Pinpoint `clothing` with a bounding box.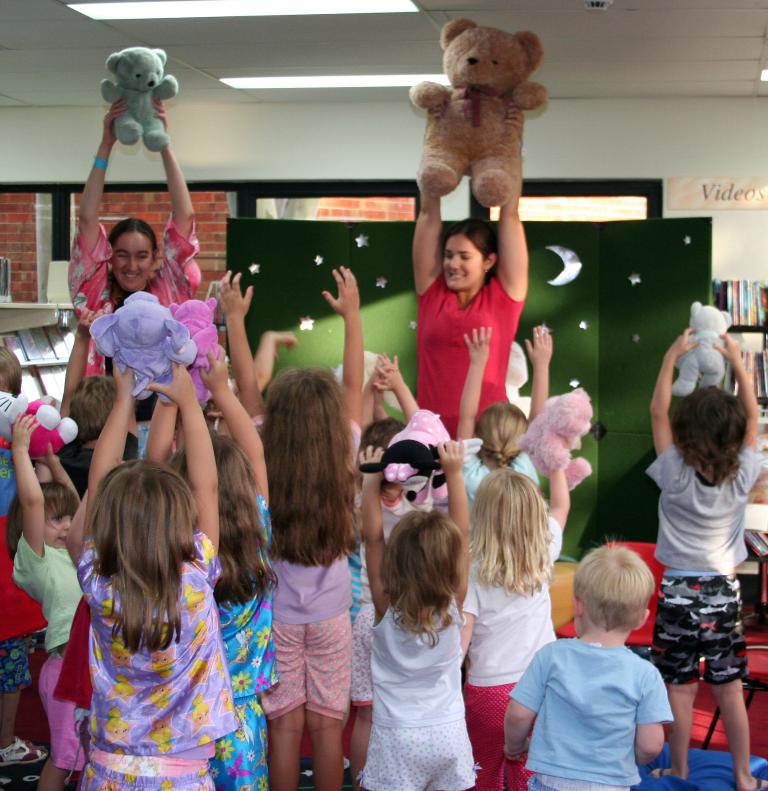
<bbox>60, 221, 208, 375</bbox>.
